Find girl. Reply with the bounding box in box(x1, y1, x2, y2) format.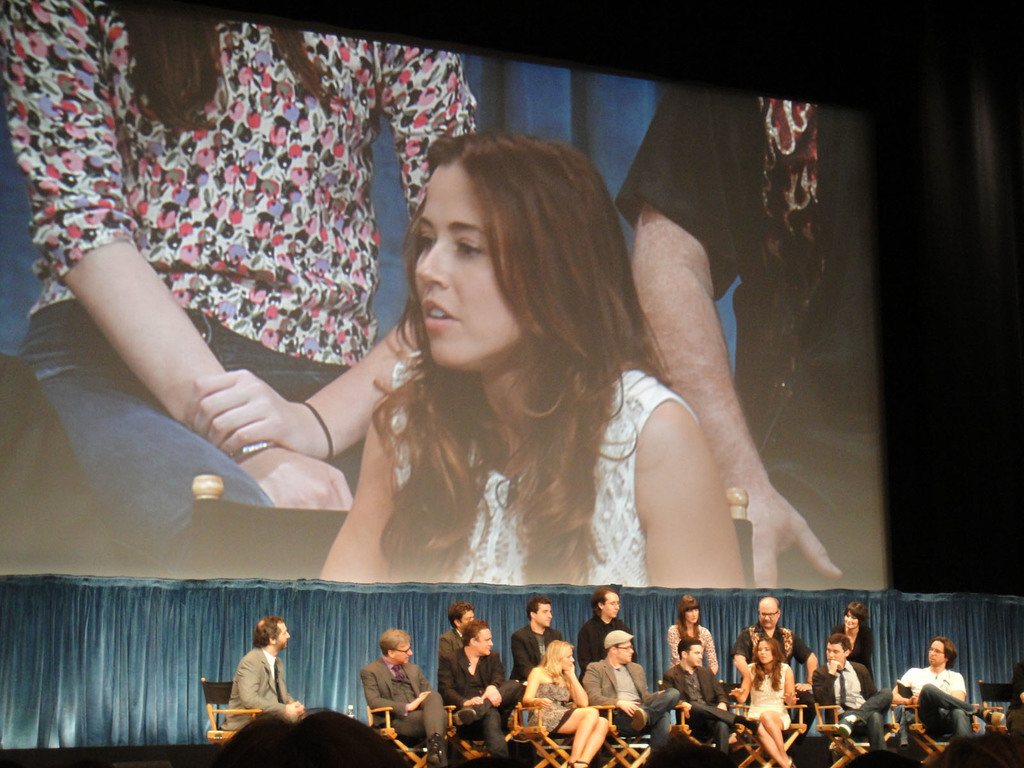
box(733, 642, 797, 765).
